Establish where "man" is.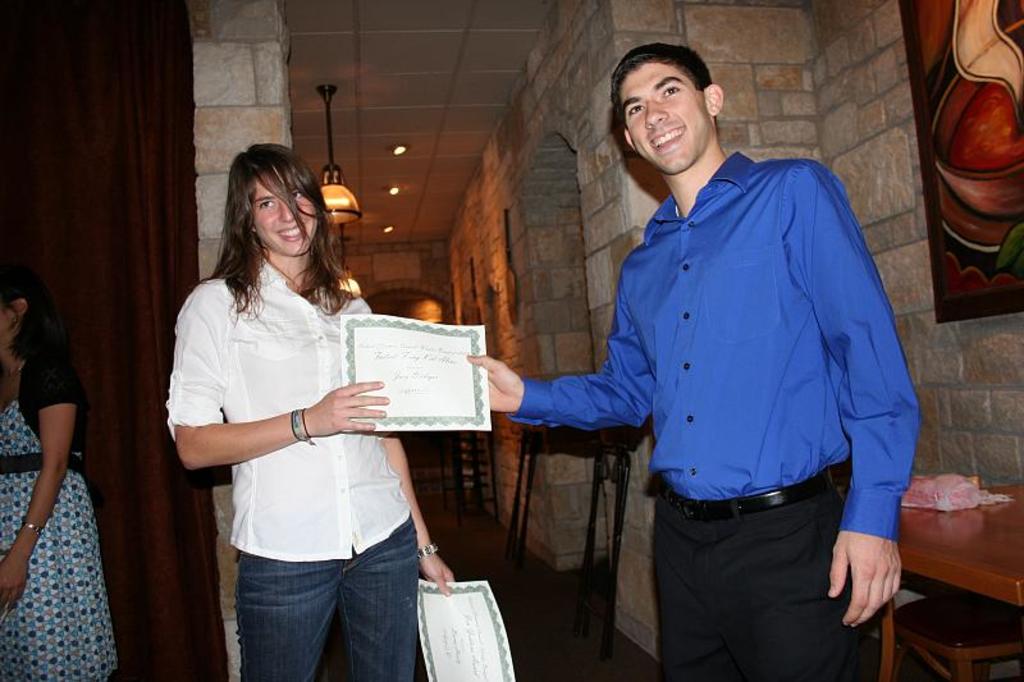
Established at [462,46,924,681].
